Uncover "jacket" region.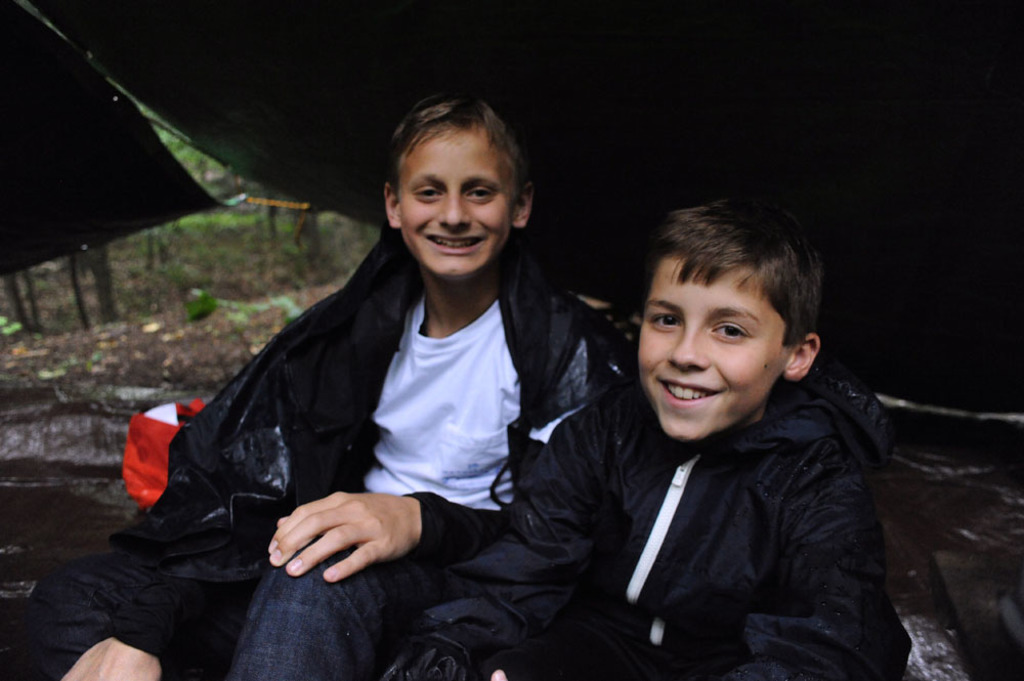
Uncovered: 118/224/638/588.
